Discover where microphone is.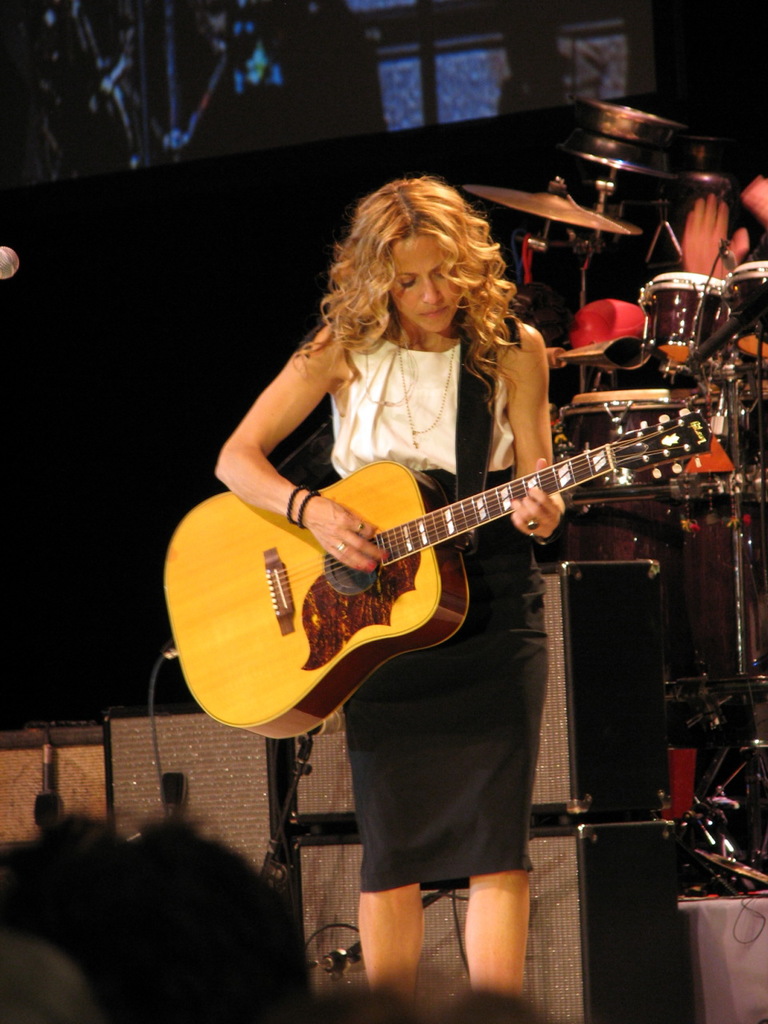
Discovered at bbox=(1, 244, 21, 283).
